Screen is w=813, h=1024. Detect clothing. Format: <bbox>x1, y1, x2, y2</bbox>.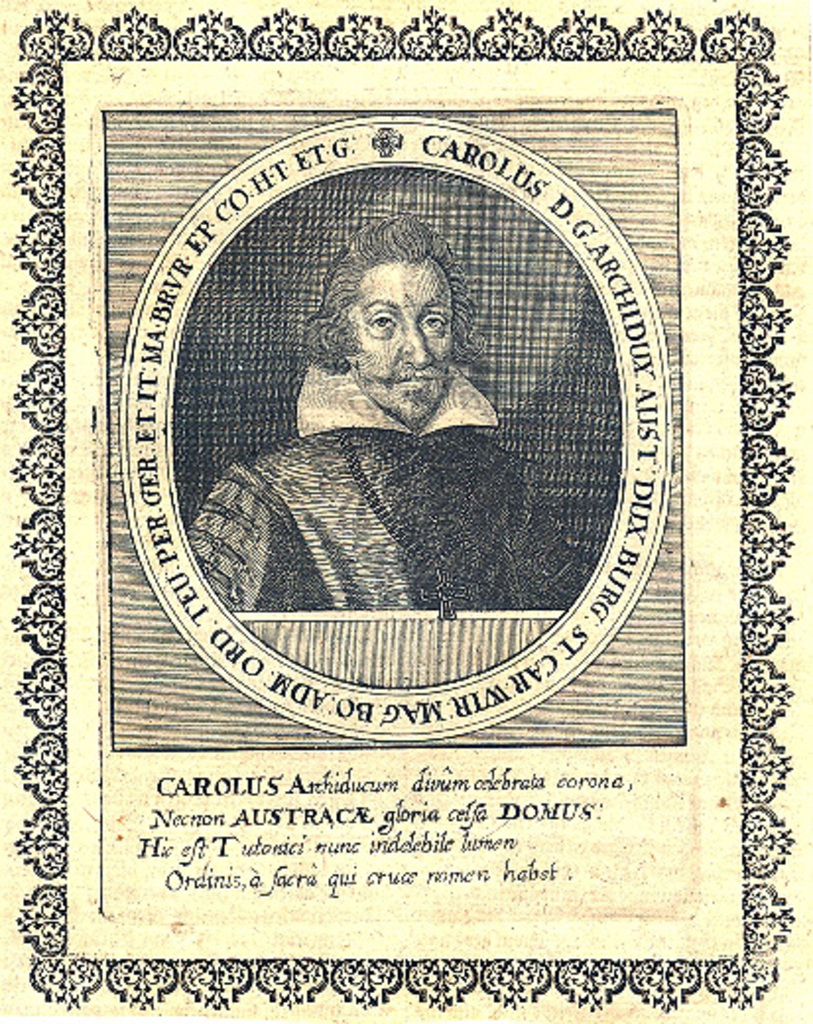
<bbox>187, 370, 591, 614</bbox>.
